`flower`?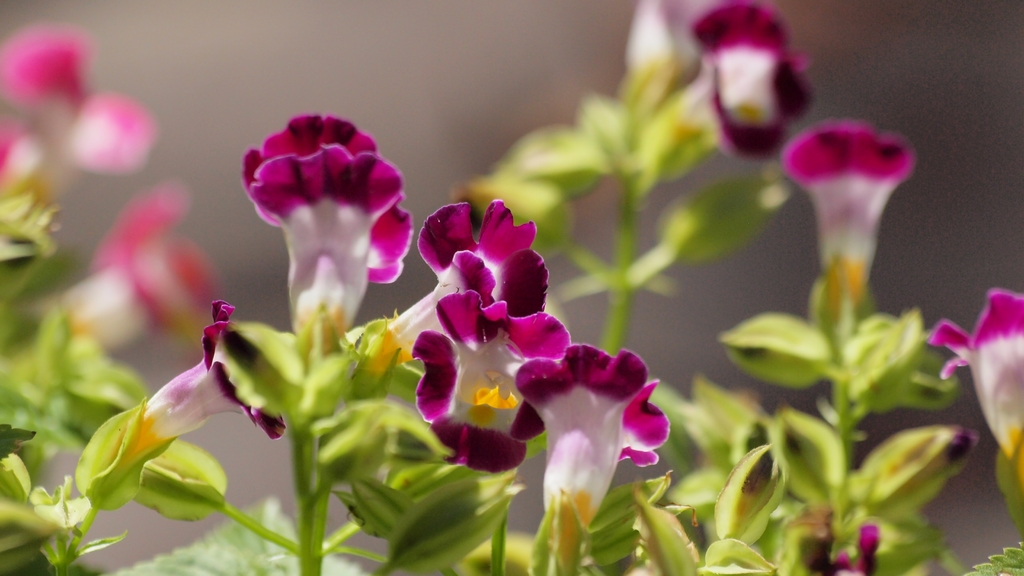
{"x1": 399, "y1": 286, "x2": 588, "y2": 486}
